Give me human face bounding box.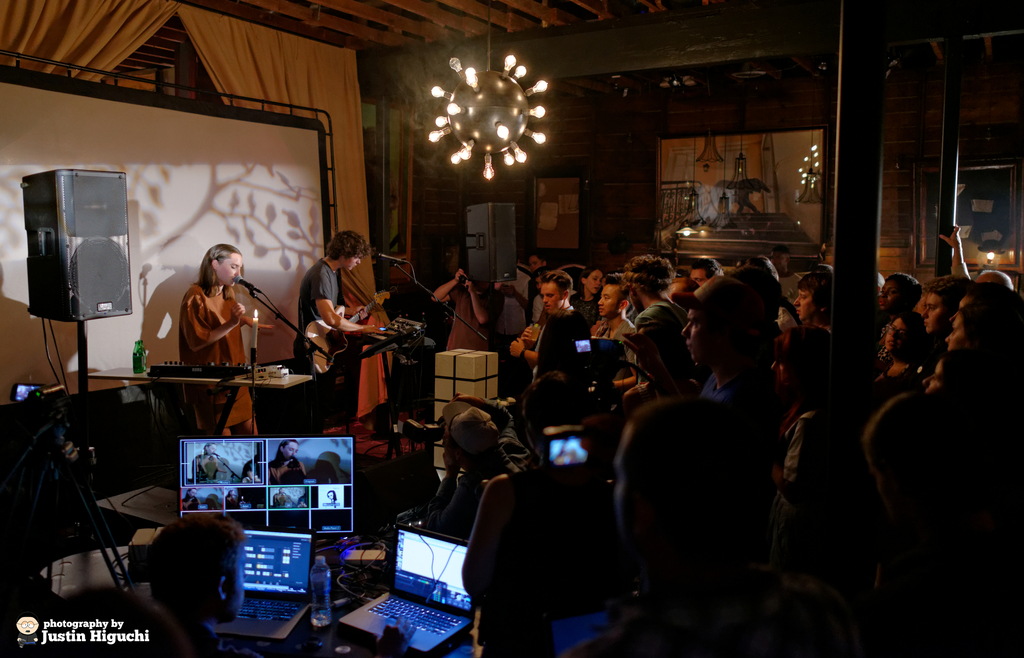
left=790, top=288, right=817, bottom=313.
